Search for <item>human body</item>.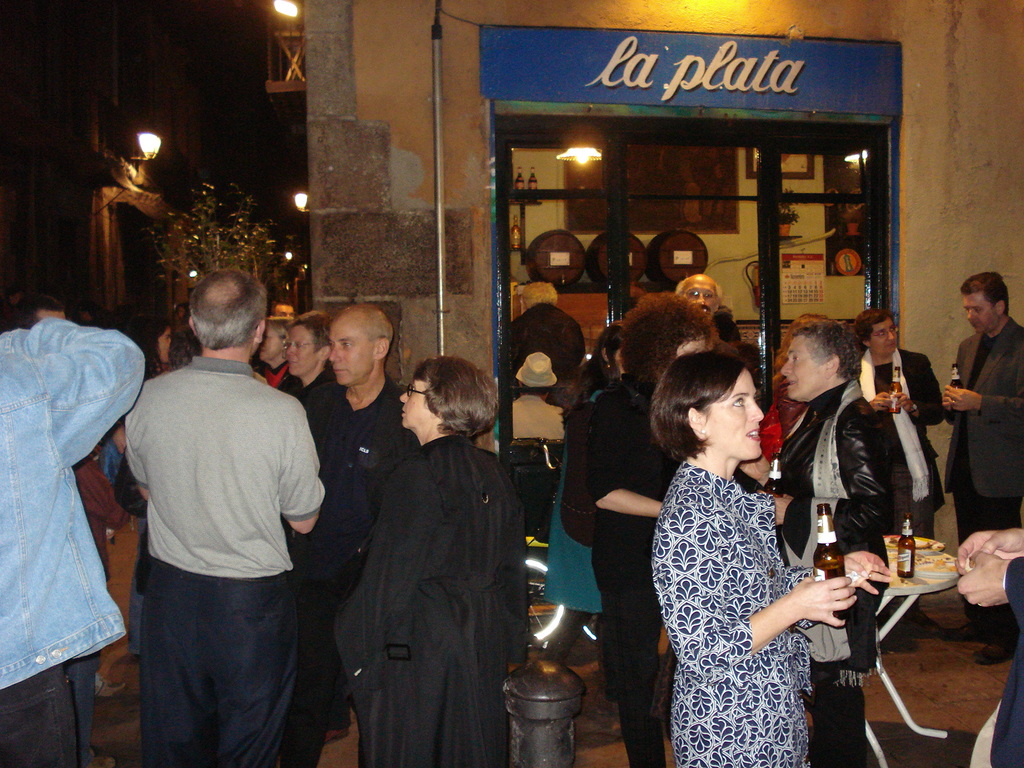
Found at x1=108 y1=257 x2=332 y2=767.
